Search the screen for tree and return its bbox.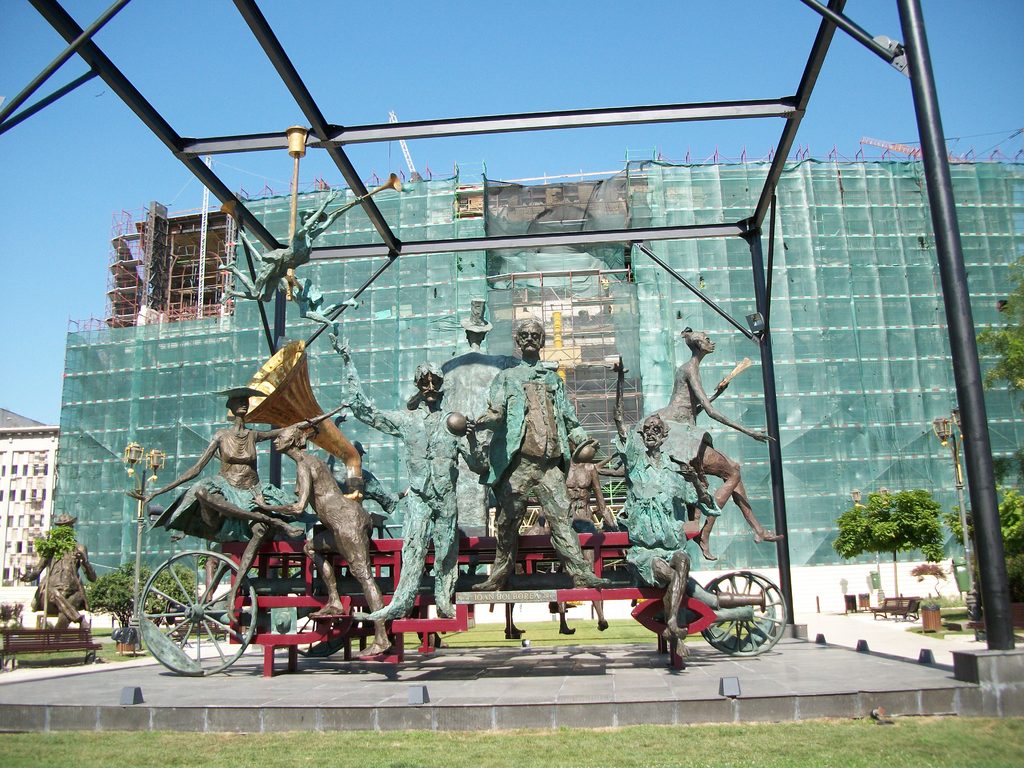
Found: bbox=[994, 484, 1023, 605].
